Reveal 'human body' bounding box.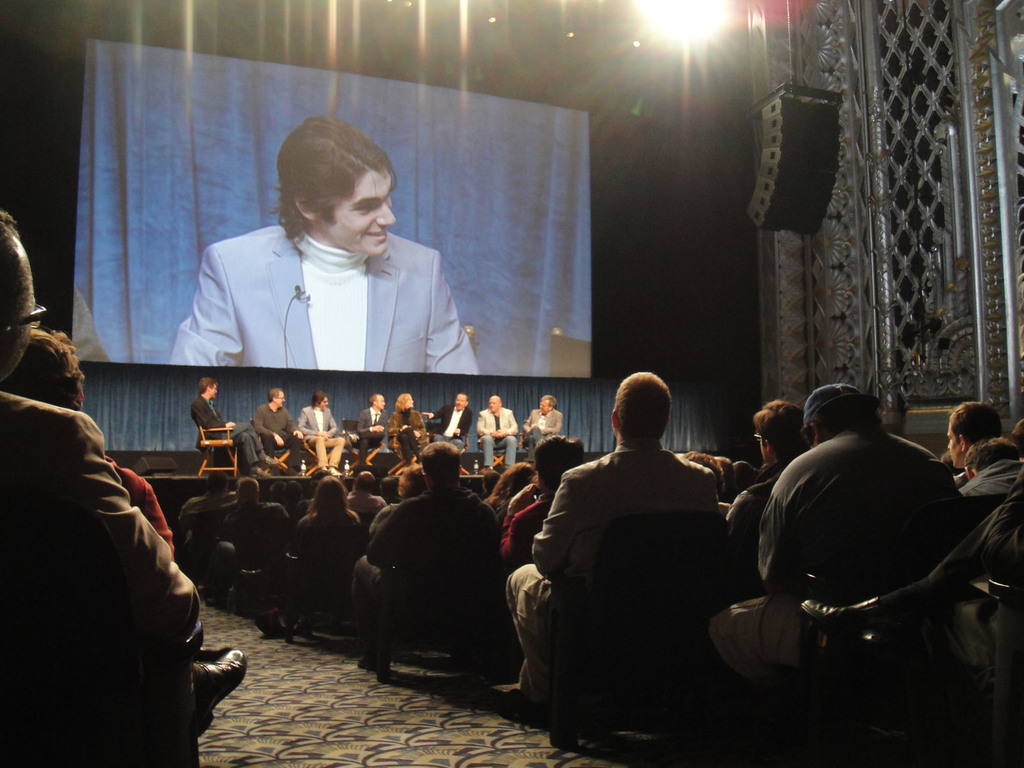
Revealed: x1=358, y1=391, x2=382, y2=467.
